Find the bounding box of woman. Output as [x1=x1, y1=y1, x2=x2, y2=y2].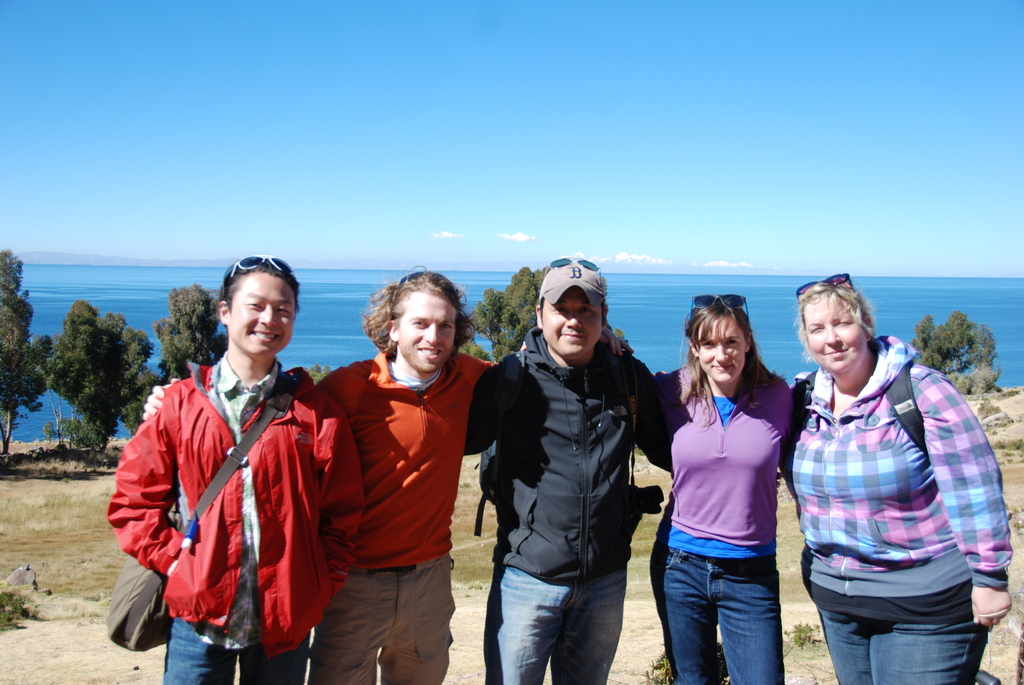
[x1=645, y1=305, x2=810, y2=684].
